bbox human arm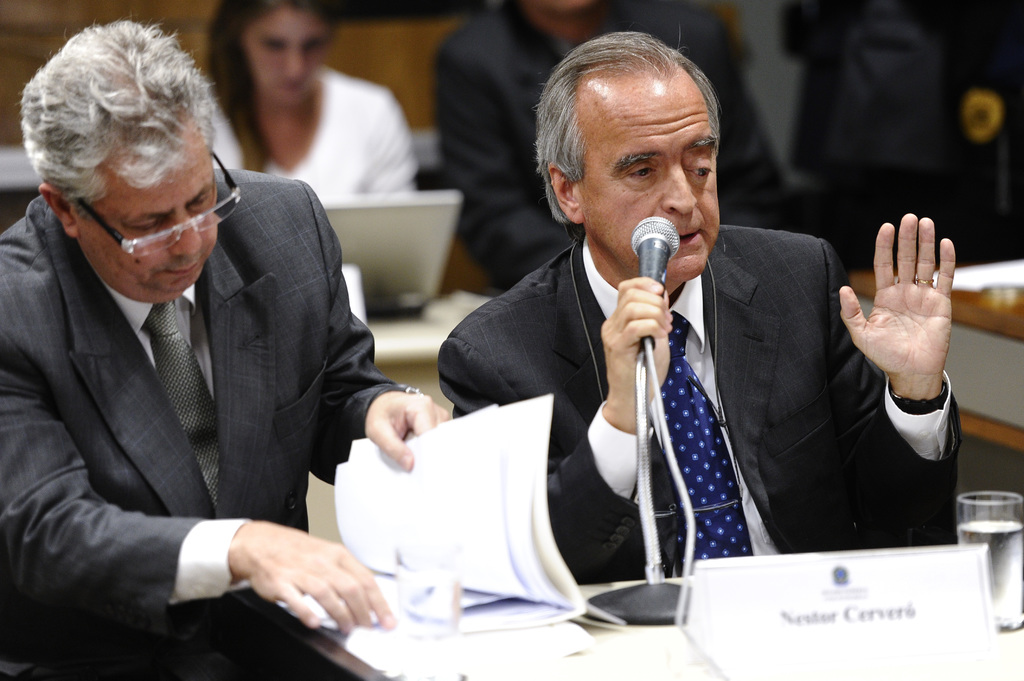
{"left": 431, "top": 62, "right": 572, "bottom": 292}
